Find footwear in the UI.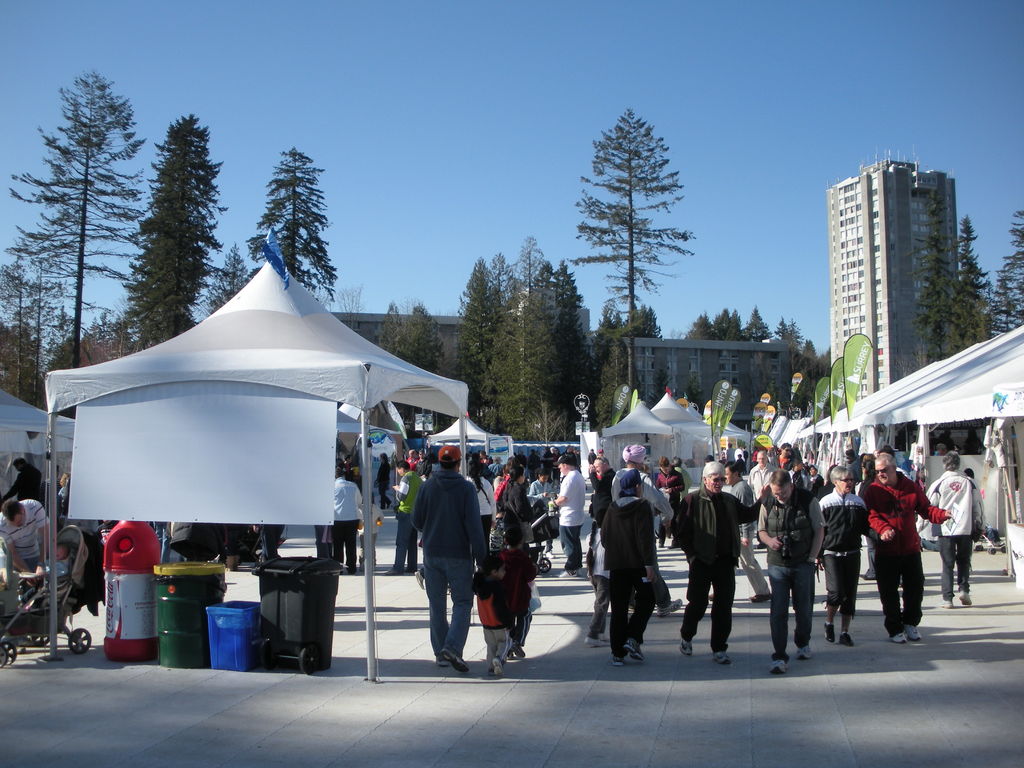
UI element at pyautogui.locateOnScreen(716, 649, 733, 665).
